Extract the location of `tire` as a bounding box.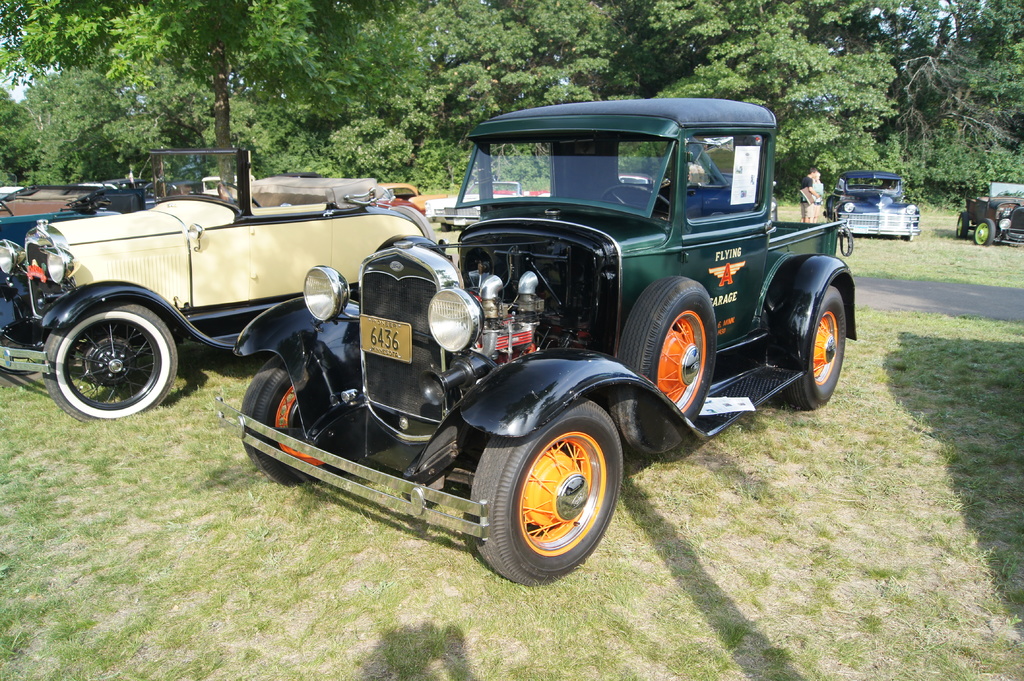
box(612, 269, 719, 451).
